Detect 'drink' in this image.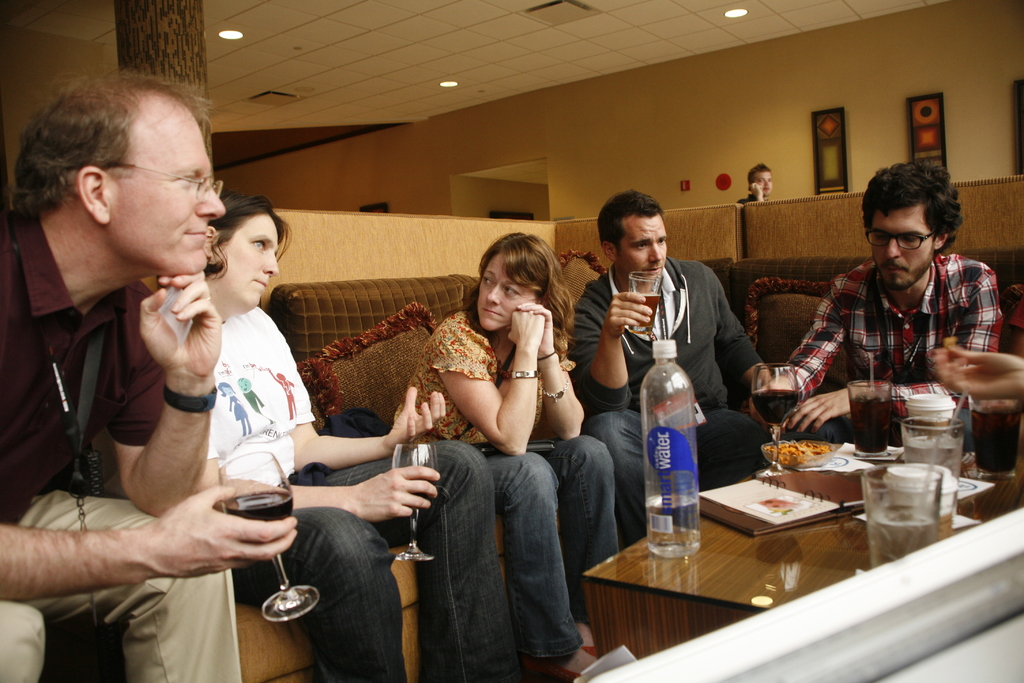
Detection: <box>646,493,703,554</box>.
